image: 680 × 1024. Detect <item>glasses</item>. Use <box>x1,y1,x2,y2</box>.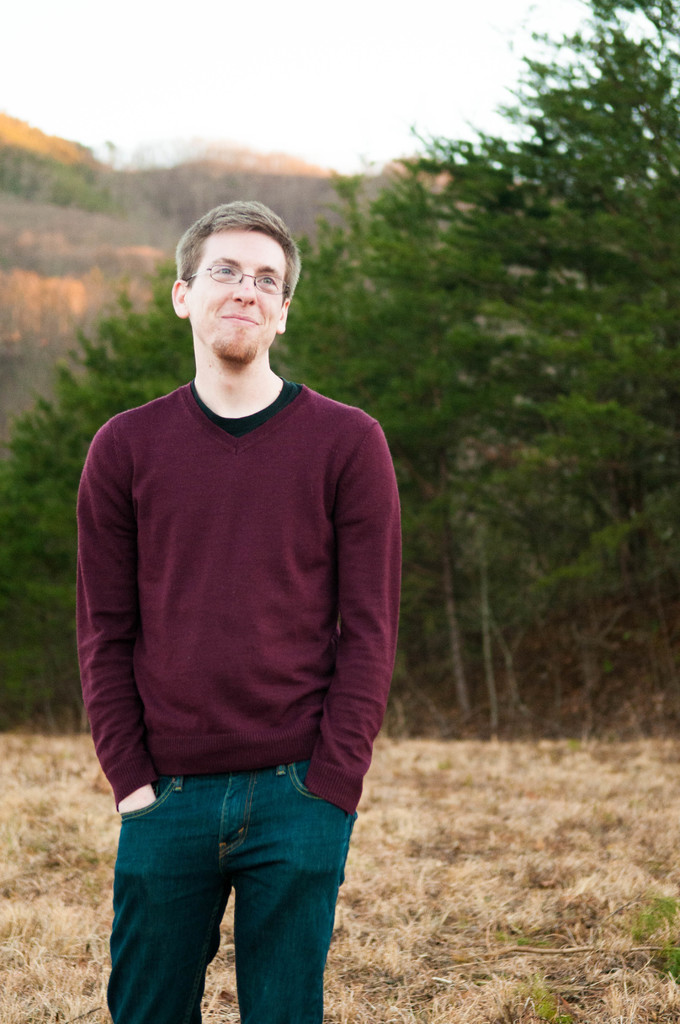
<box>183,259,289,297</box>.
